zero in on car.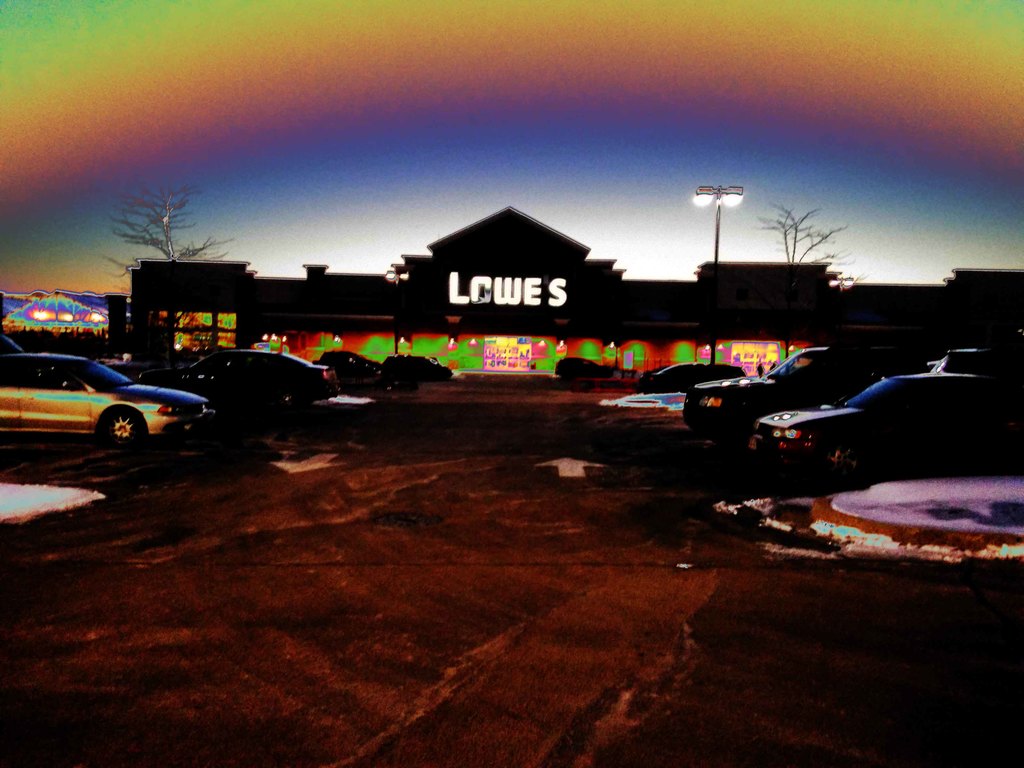
Zeroed in: 556:356:604:378.
